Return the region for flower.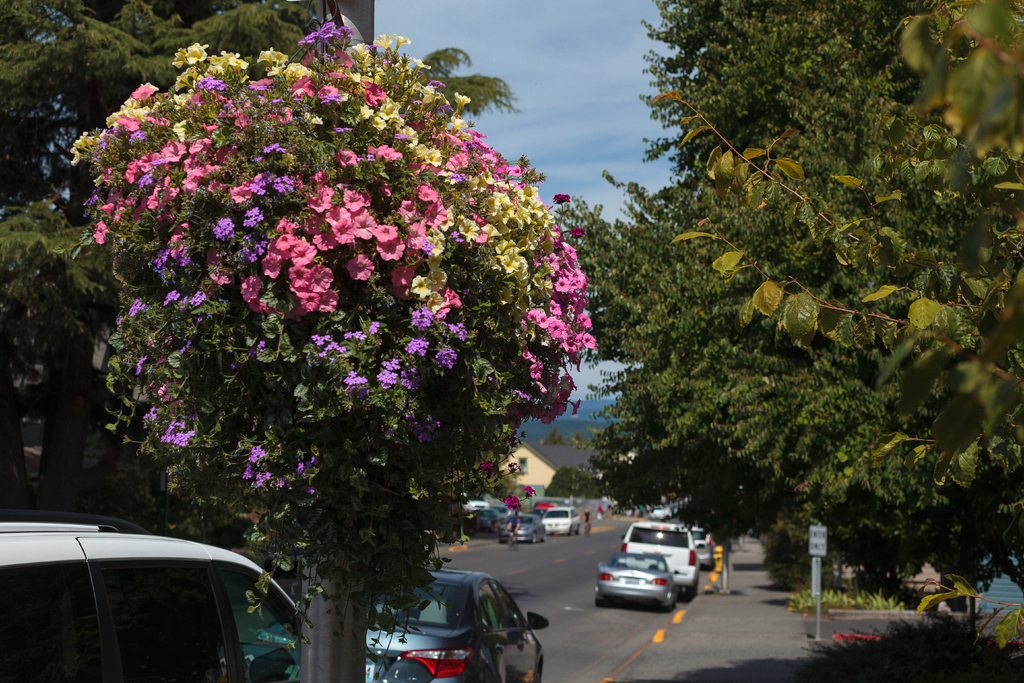
527, 306, 540, 321.
